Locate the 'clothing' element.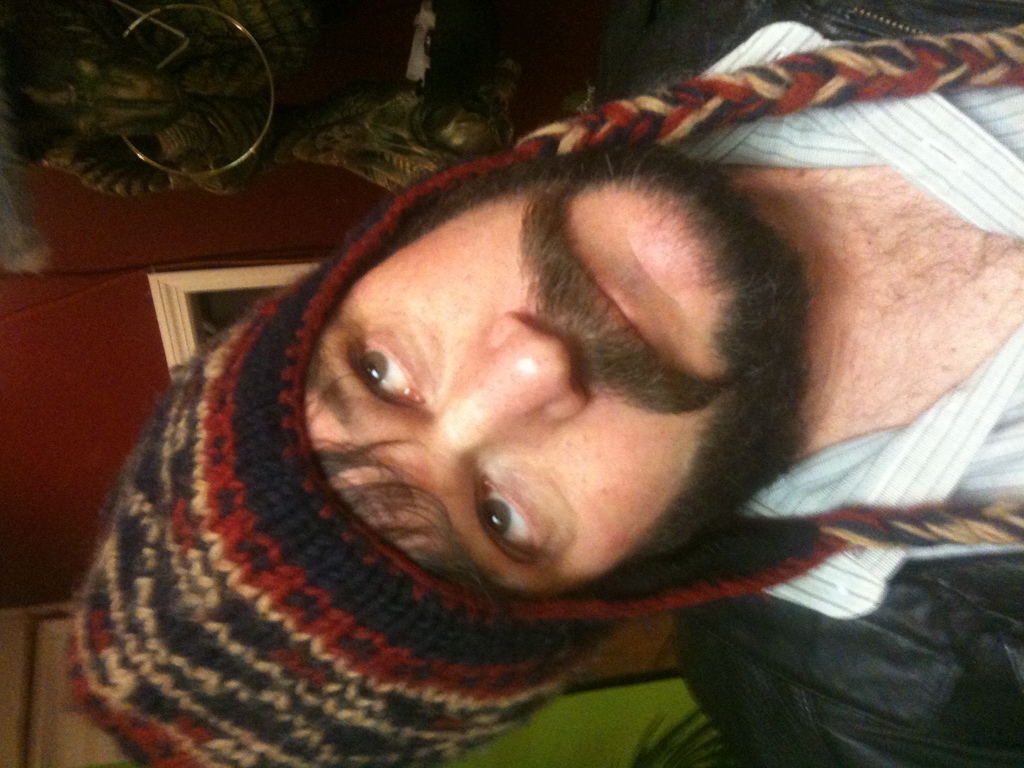
Element bbox: (x1=512, y1=0, x2=1023, y2=765).
